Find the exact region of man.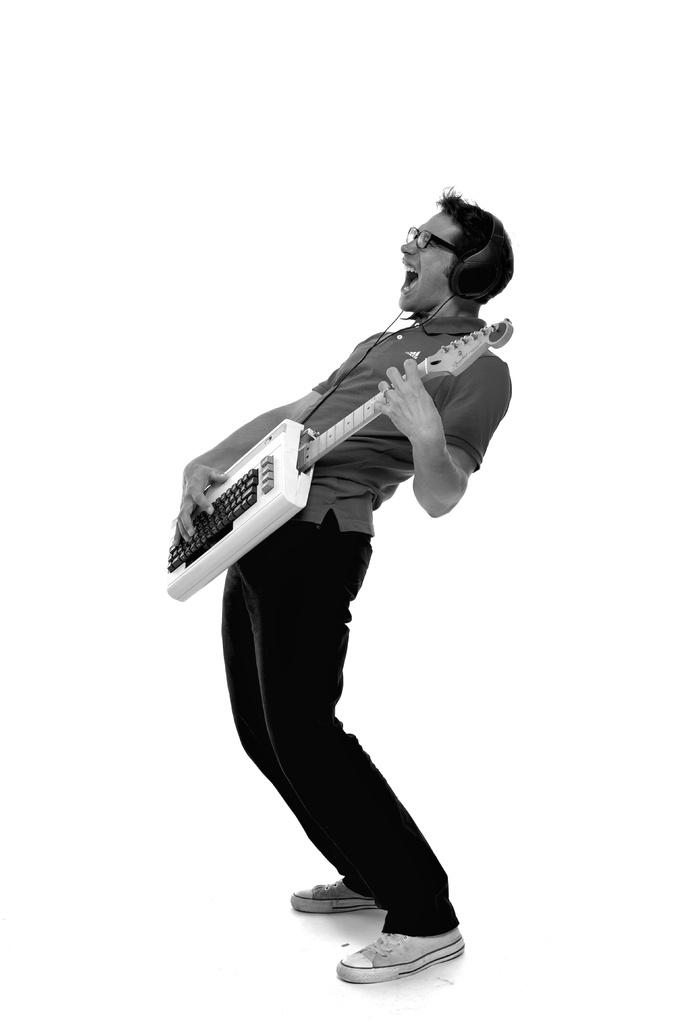
Exact region: {"x1": 177, "y1": 194, "x2": 517, "y2": 982}.
